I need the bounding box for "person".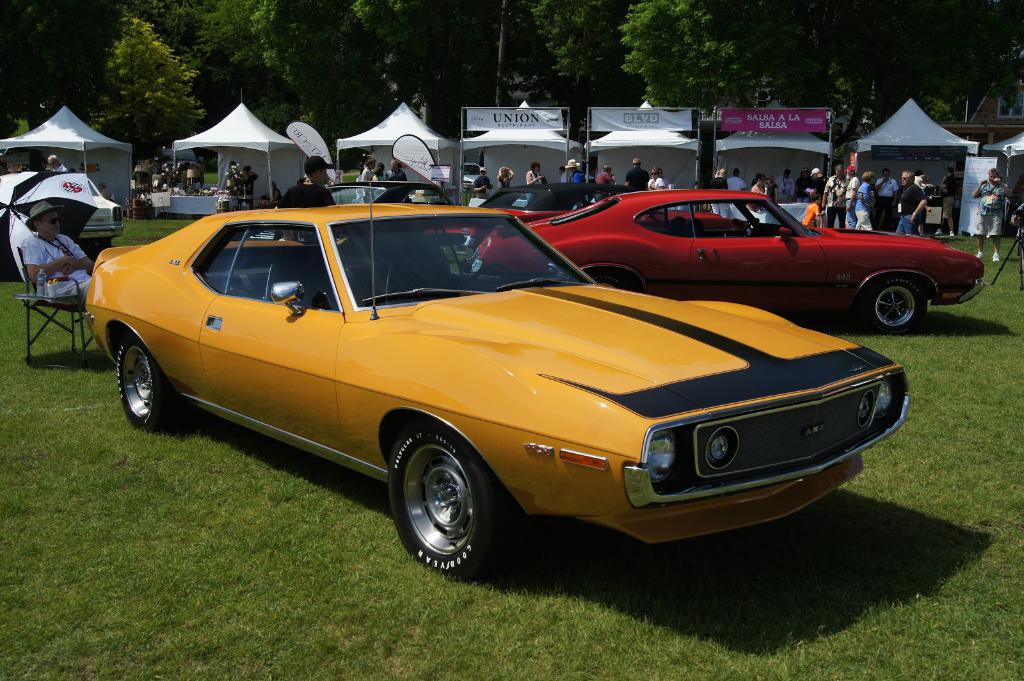
Here it is: pyautogui.locateOnScreen(475, 166, 495, 201).
